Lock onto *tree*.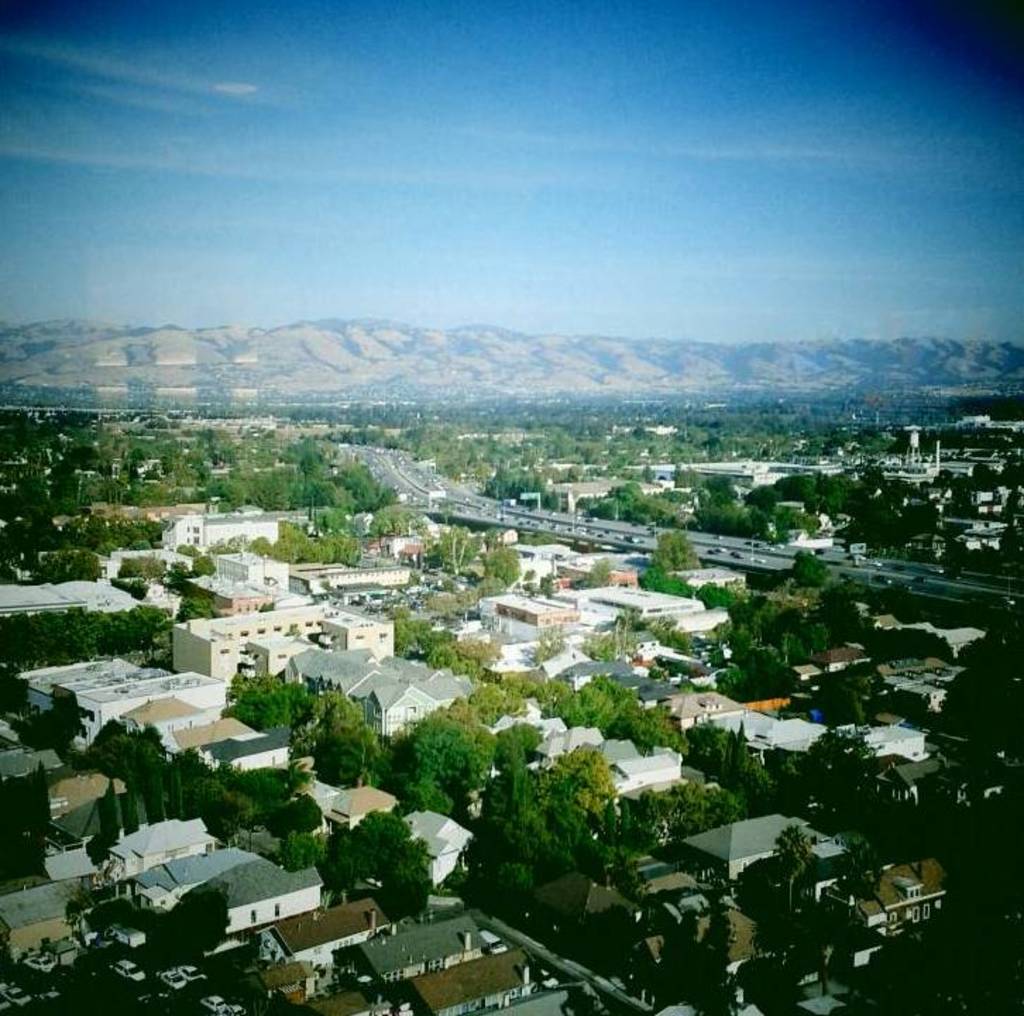
Locked: [x1=827, y1=471, x2=862, y2=516].
